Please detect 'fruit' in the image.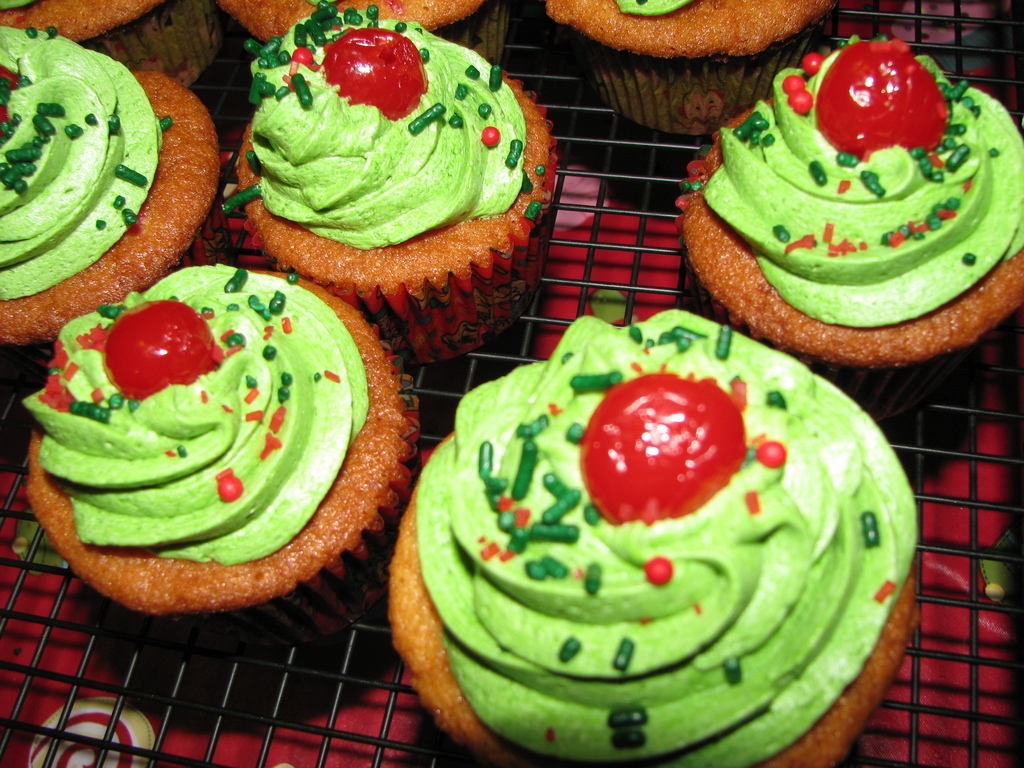
bbox=[787, 88, 814, 111].
